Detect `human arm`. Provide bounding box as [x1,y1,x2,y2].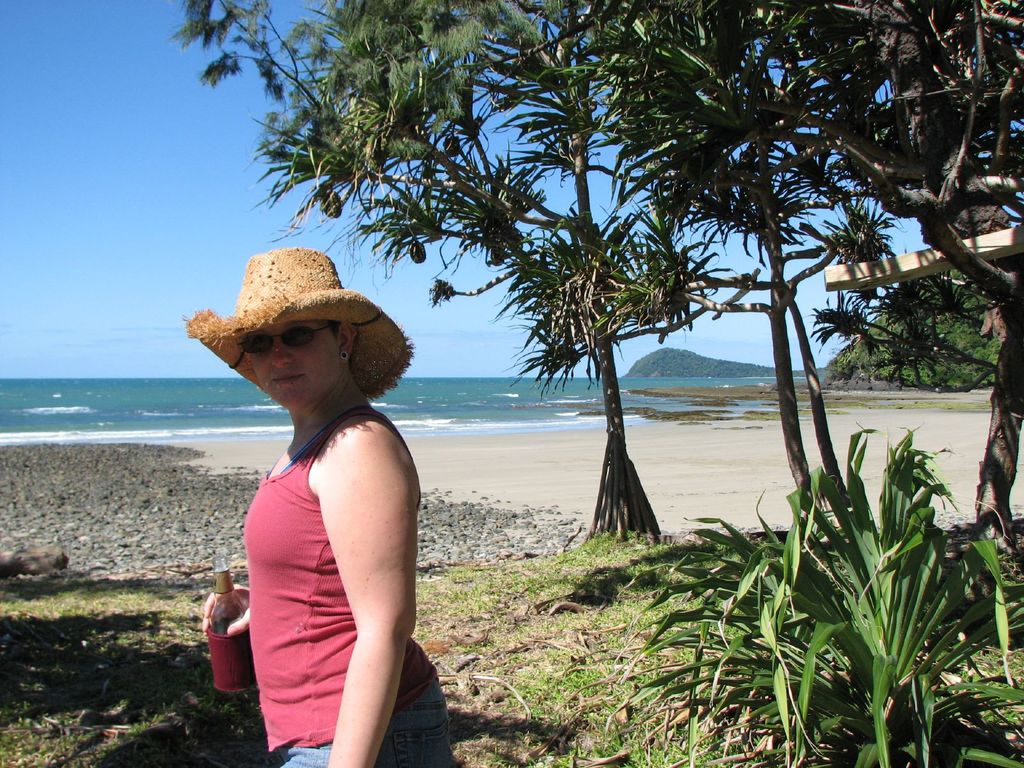
[266,395,414,726].
